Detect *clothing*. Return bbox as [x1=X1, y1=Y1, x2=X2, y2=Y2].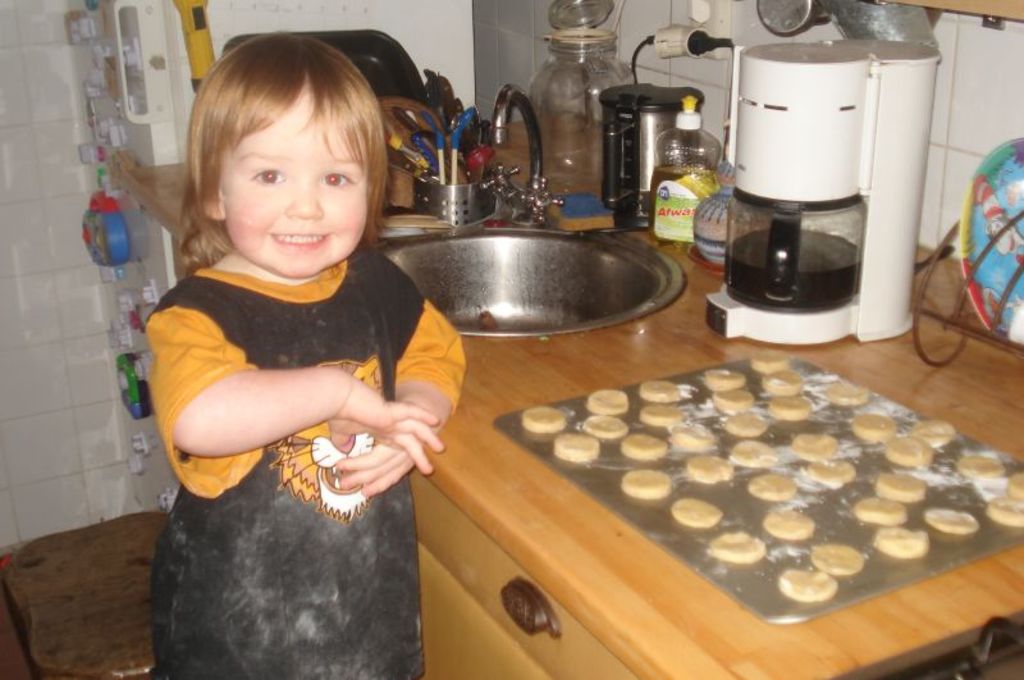
[x1=155, y1=227, x2=495, y2=679].
